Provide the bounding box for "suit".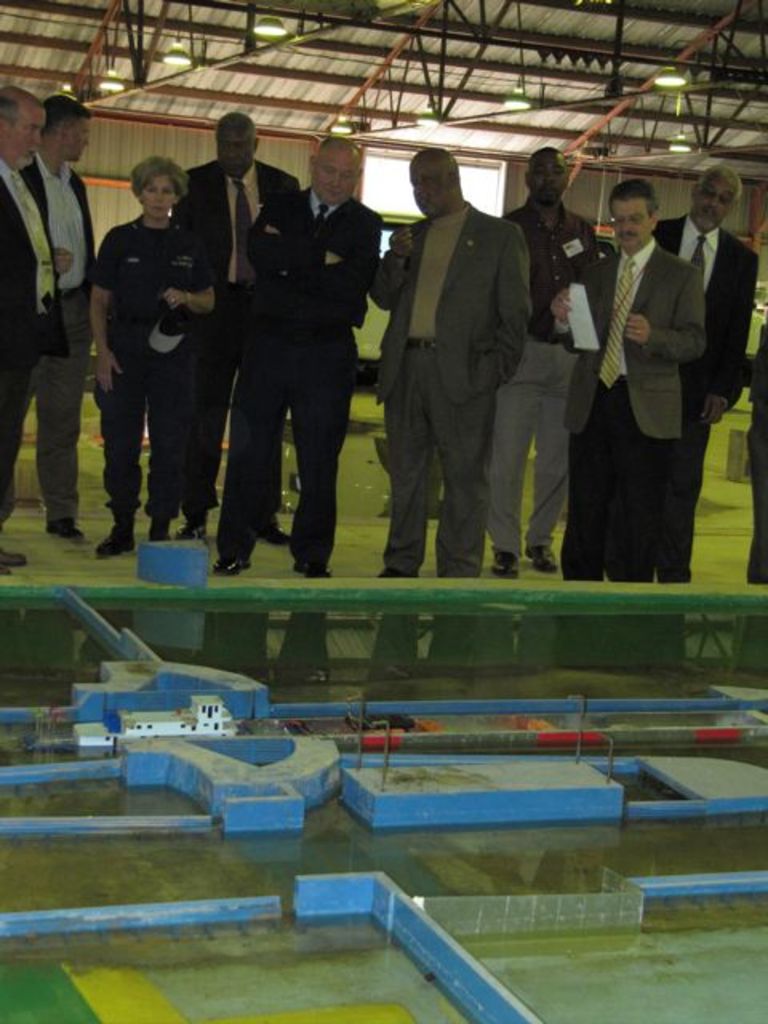
pyautogui.locateOnScreen(376, 149, 552, 558).
